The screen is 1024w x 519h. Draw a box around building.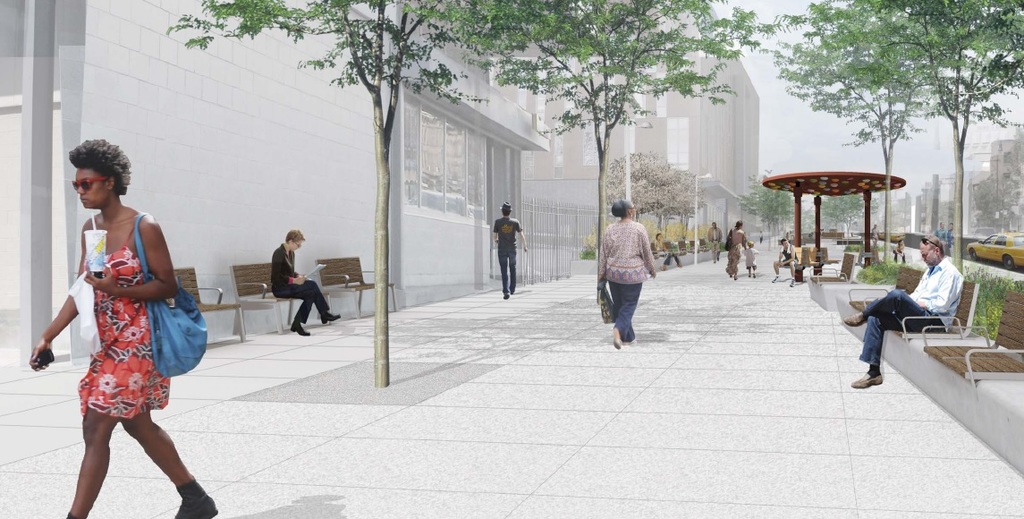
BBox(512, 0, 760, 270).
